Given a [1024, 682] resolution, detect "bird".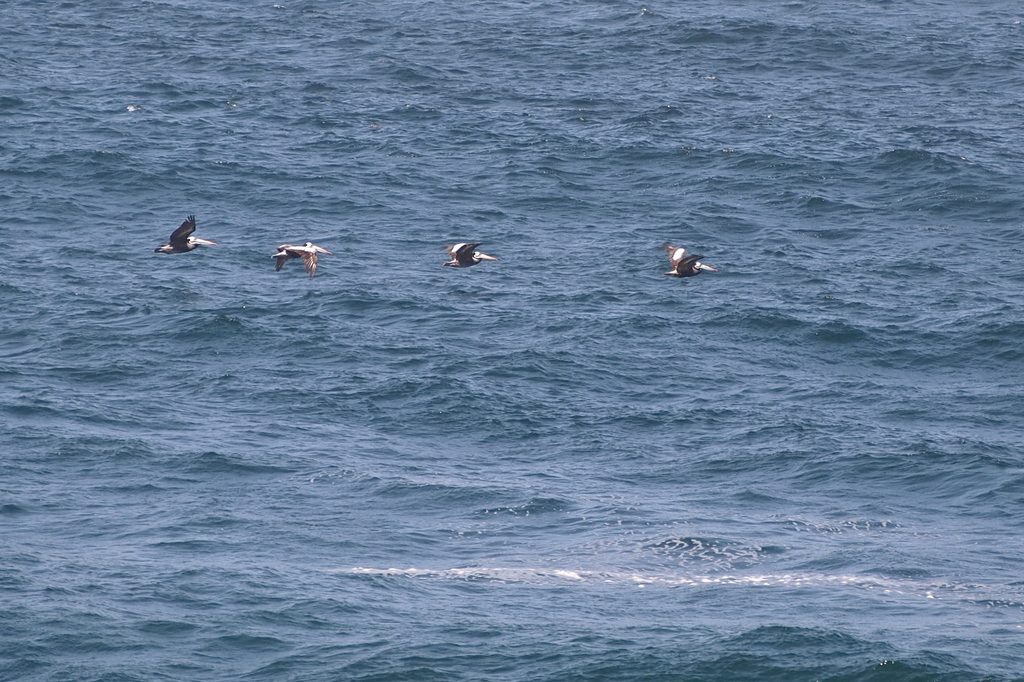
271 243 324 284.
